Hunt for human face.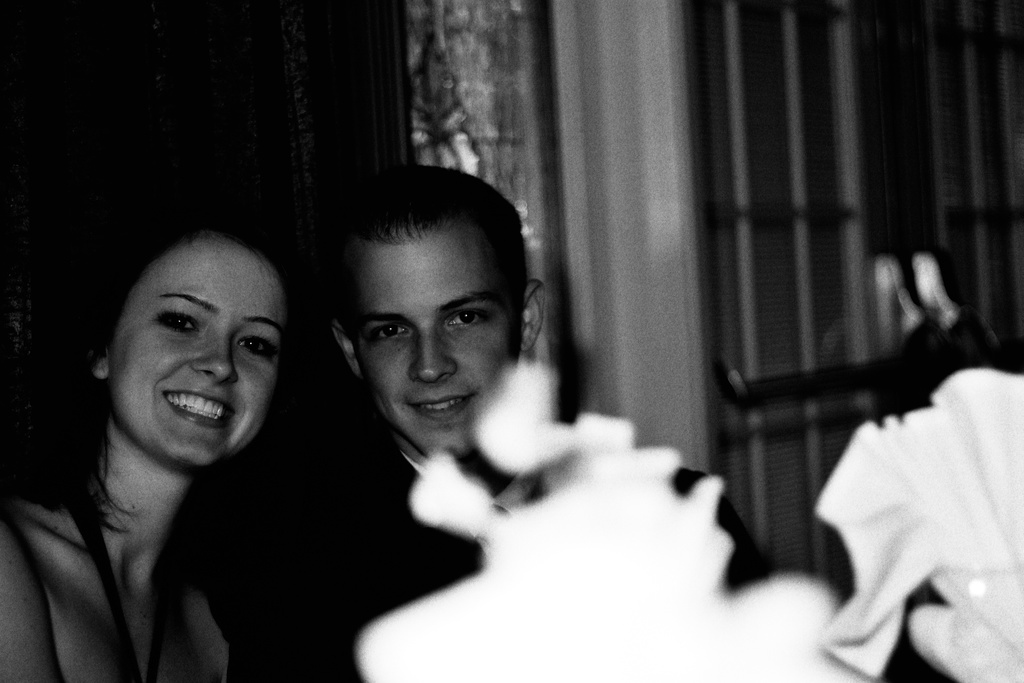
Hunted down at BBox(354, 236, 524, 459).
